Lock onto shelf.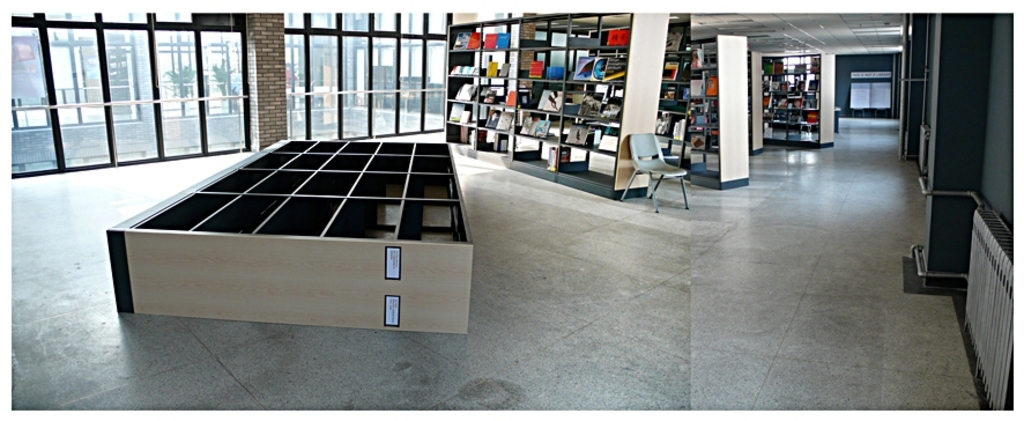
Locked: box=[754, 52, 830, 146].
